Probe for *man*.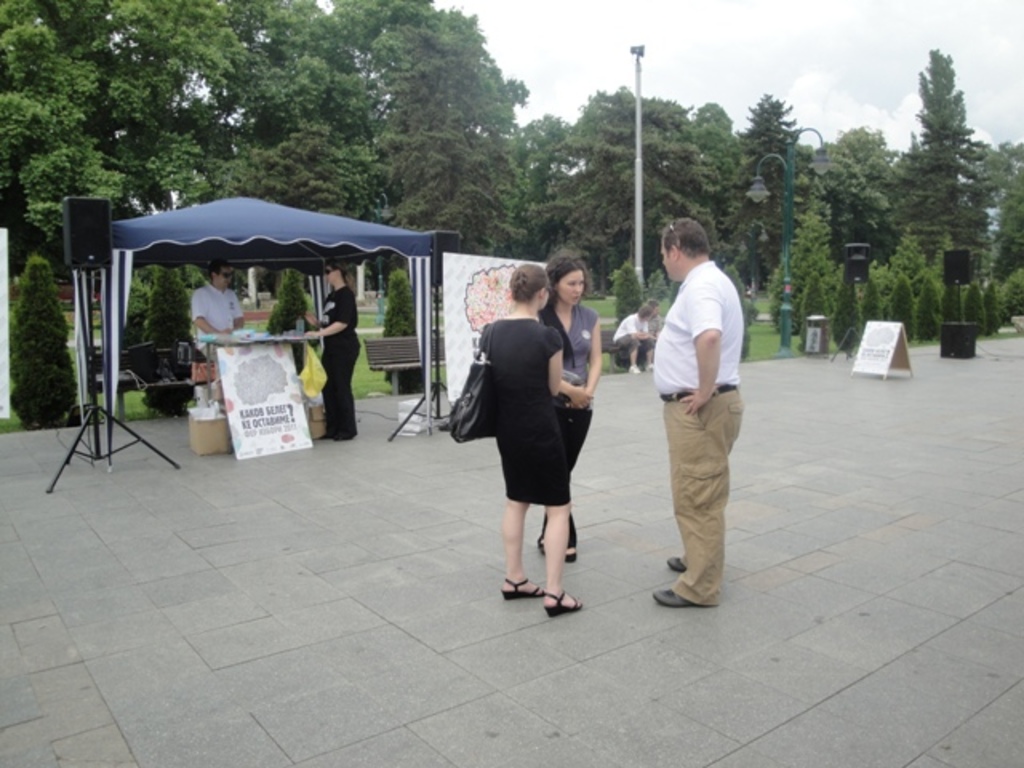
Probe result: [186, 258, 242, 365].
